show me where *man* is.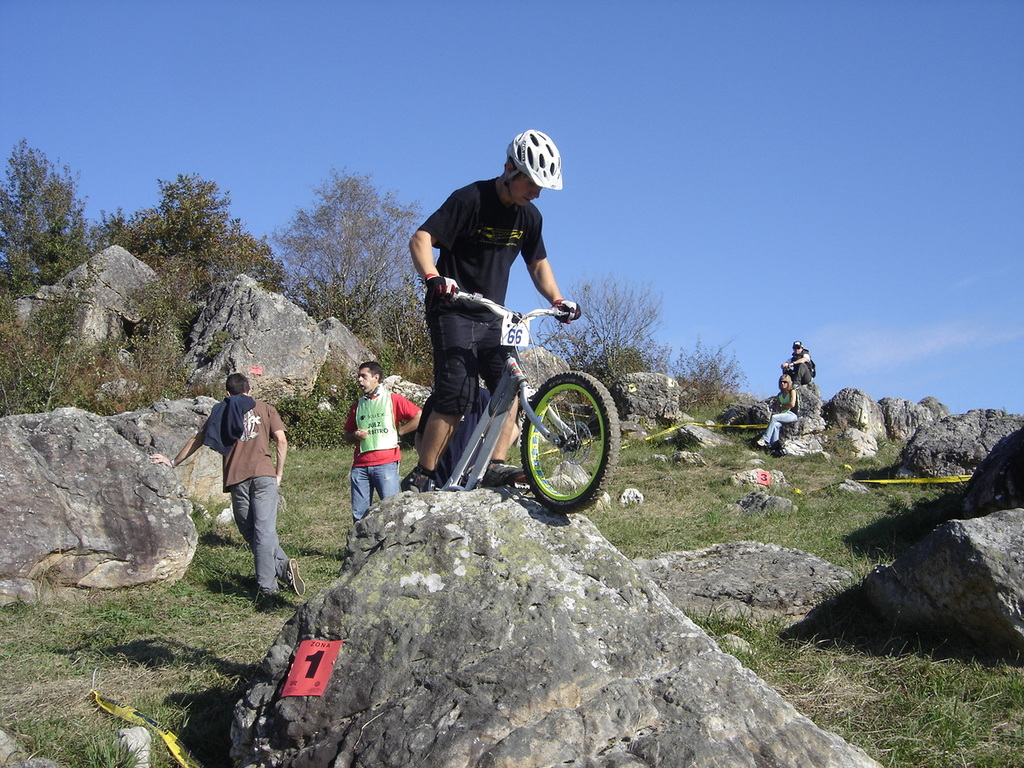
*man* is at left=148, top=370, right=306, bottom=595.
